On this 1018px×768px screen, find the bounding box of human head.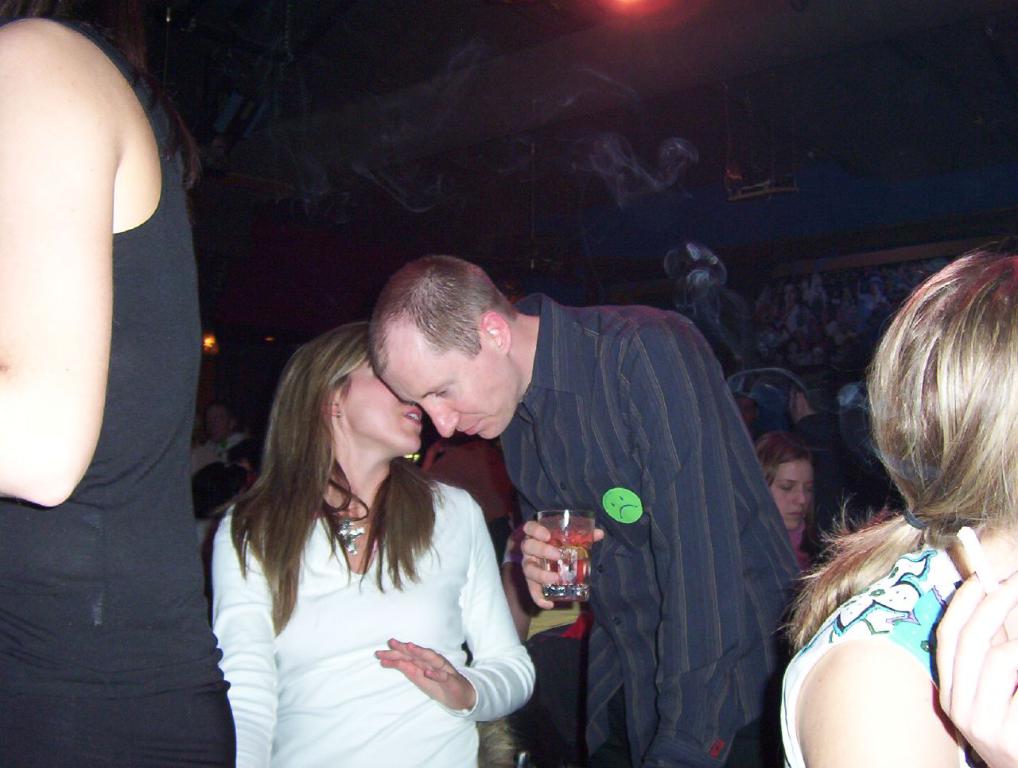
Bounding box: 767,237,1017,653.
